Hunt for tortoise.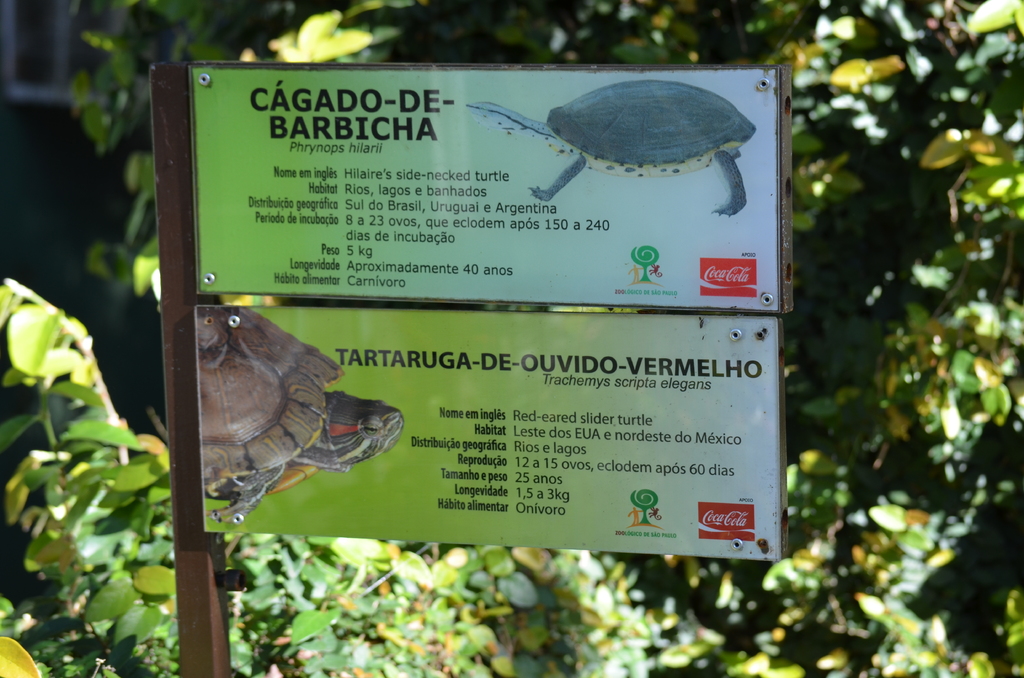
Hunted down at crop(465, 79, 756, 220).
